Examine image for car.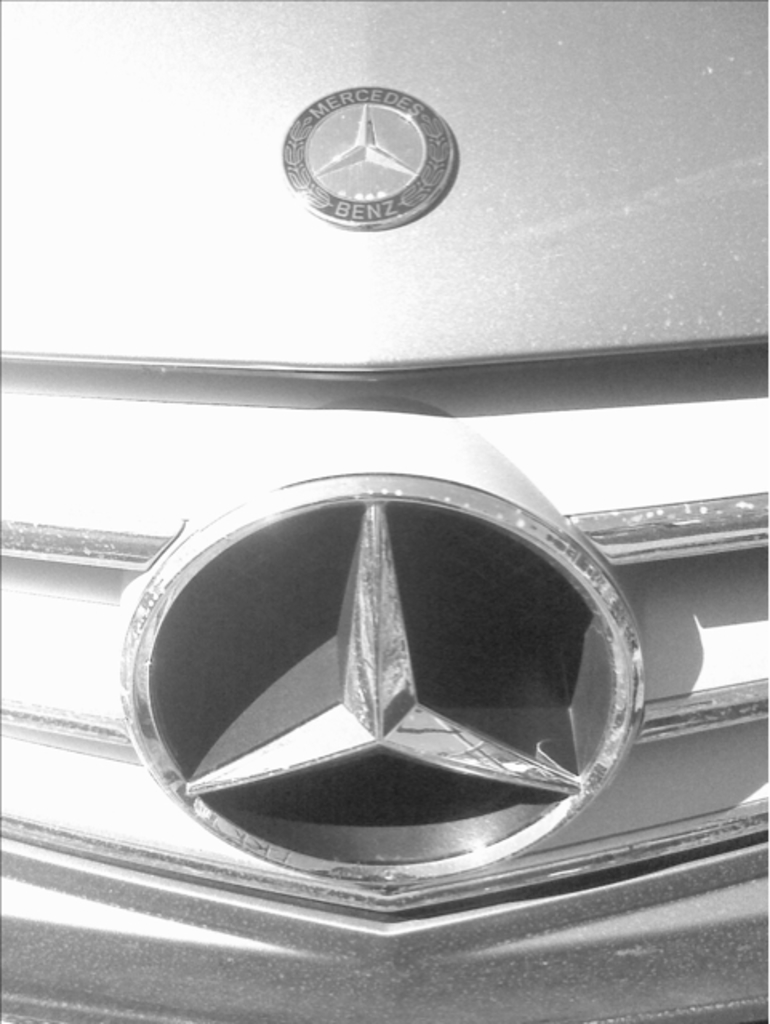
Examination result: (0,0,768,1022).
